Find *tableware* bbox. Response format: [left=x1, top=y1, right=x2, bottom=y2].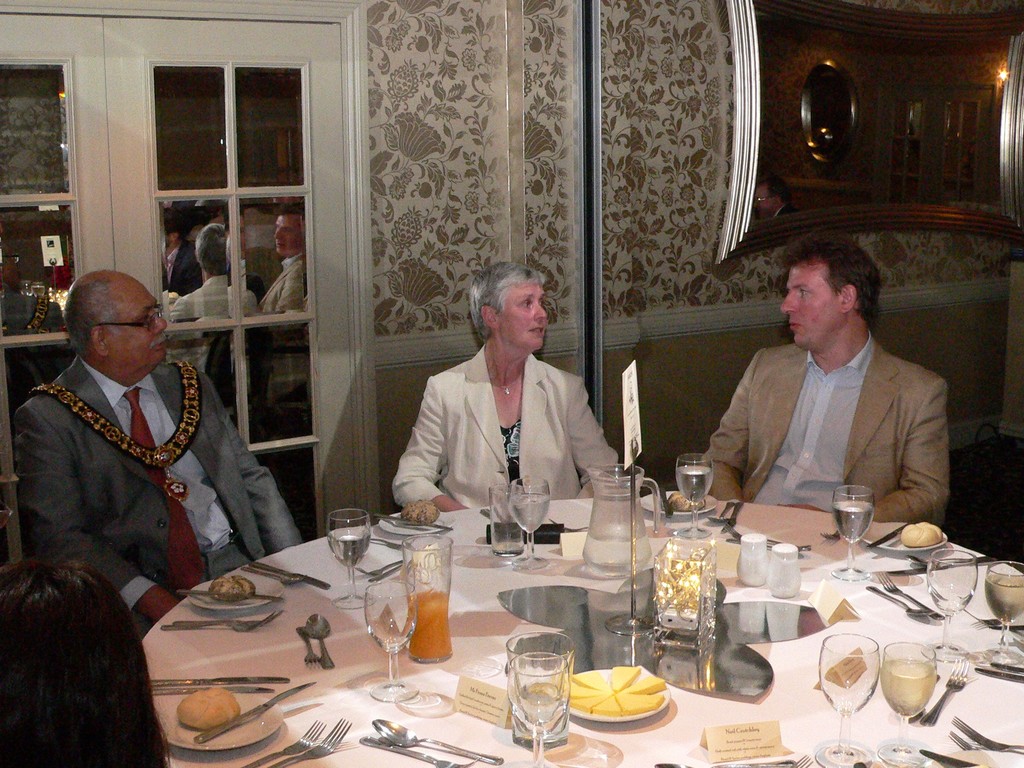
[left=490, top=482, right=526, bottom=557].
